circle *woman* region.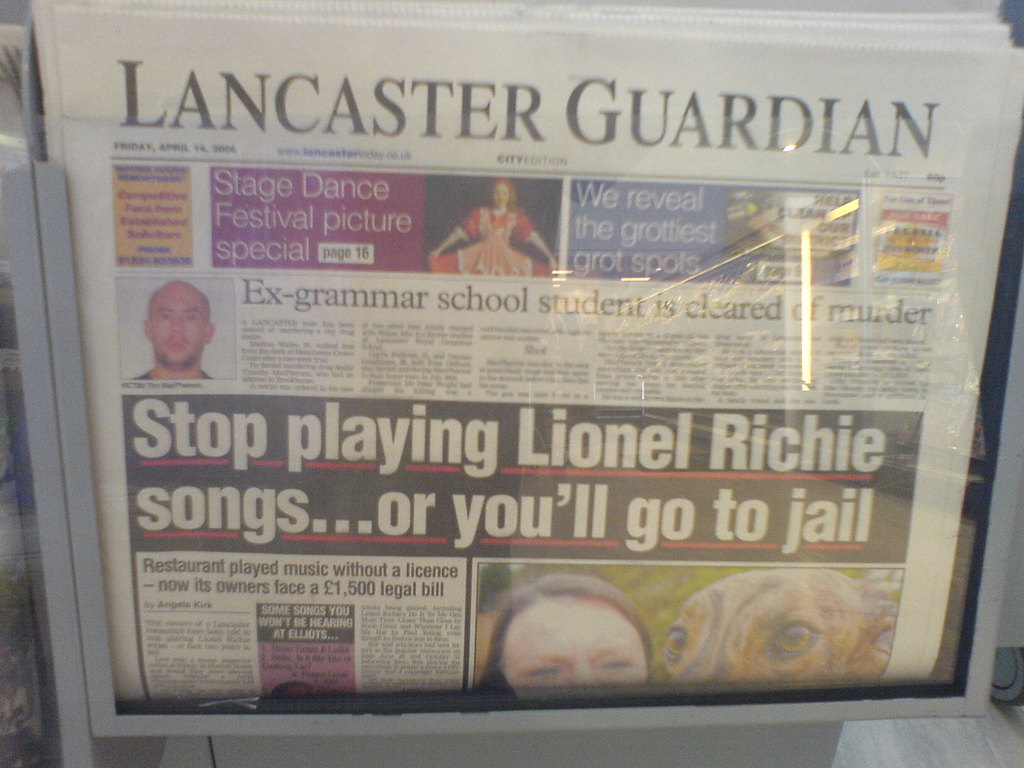
Region: <region>421, 166, 561, 271</region>.
